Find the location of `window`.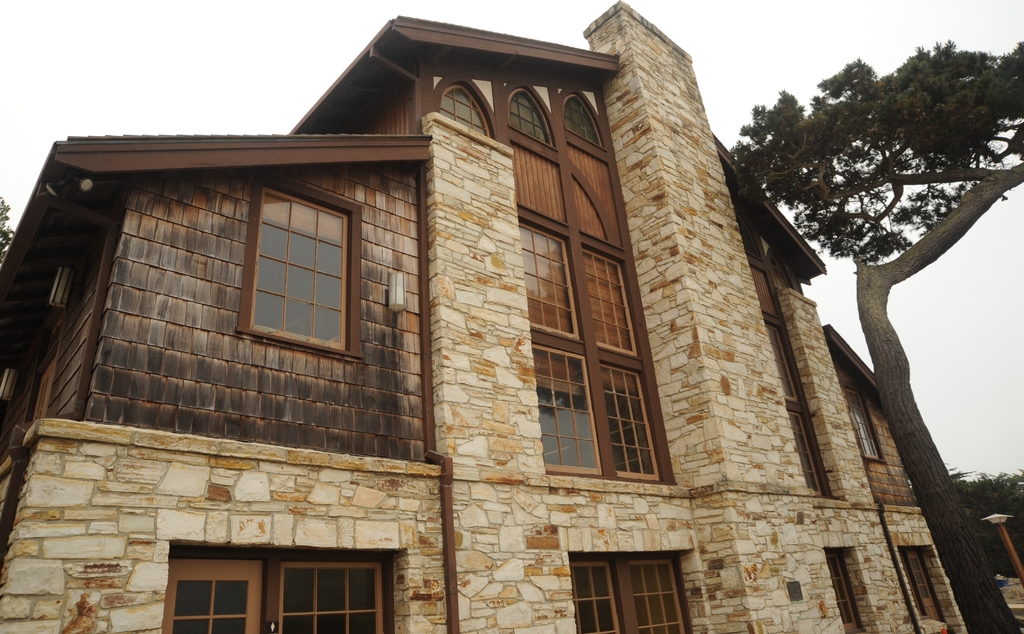
Location: crop(602, 362, 660, 478).
